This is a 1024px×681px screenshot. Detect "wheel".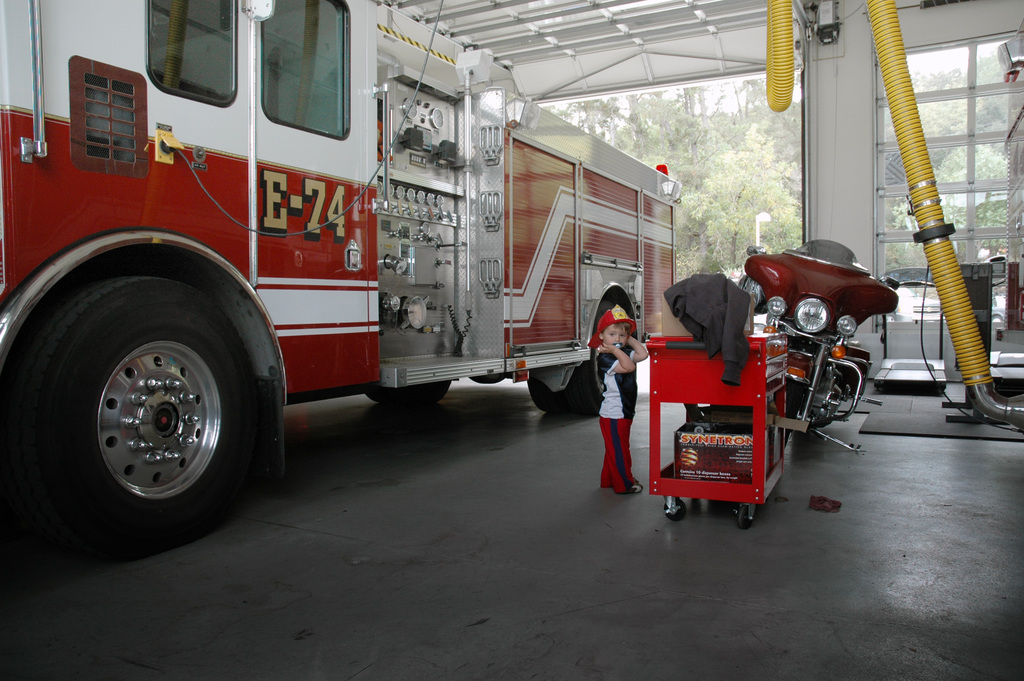
[left=362, top=381, right=451, bottom=402].
